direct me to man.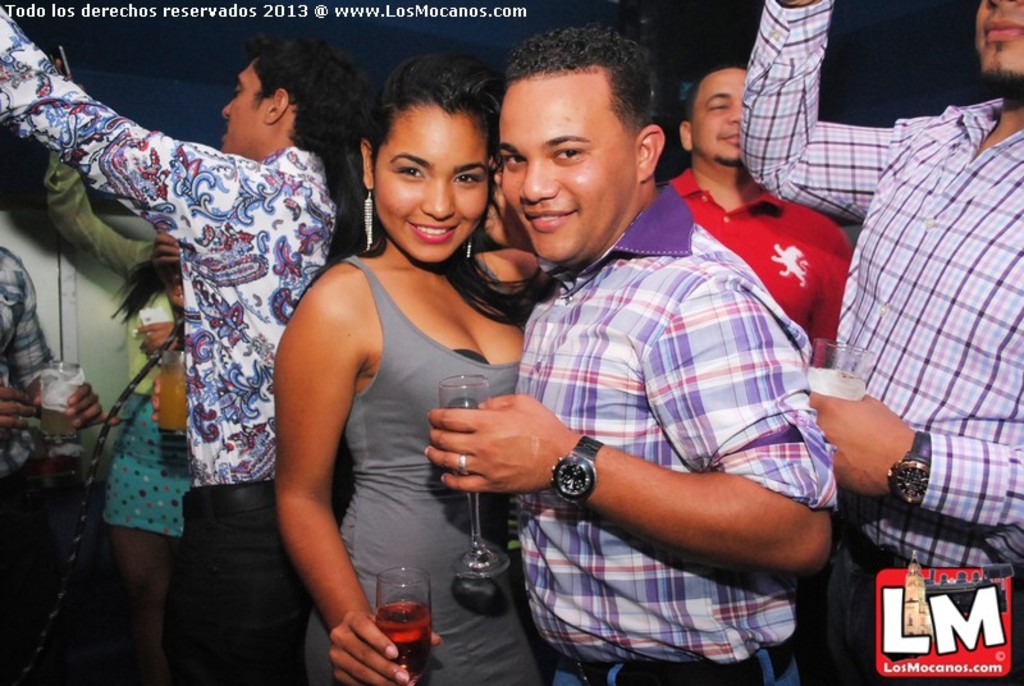
Direction: 722, 0, 1023, 685.
